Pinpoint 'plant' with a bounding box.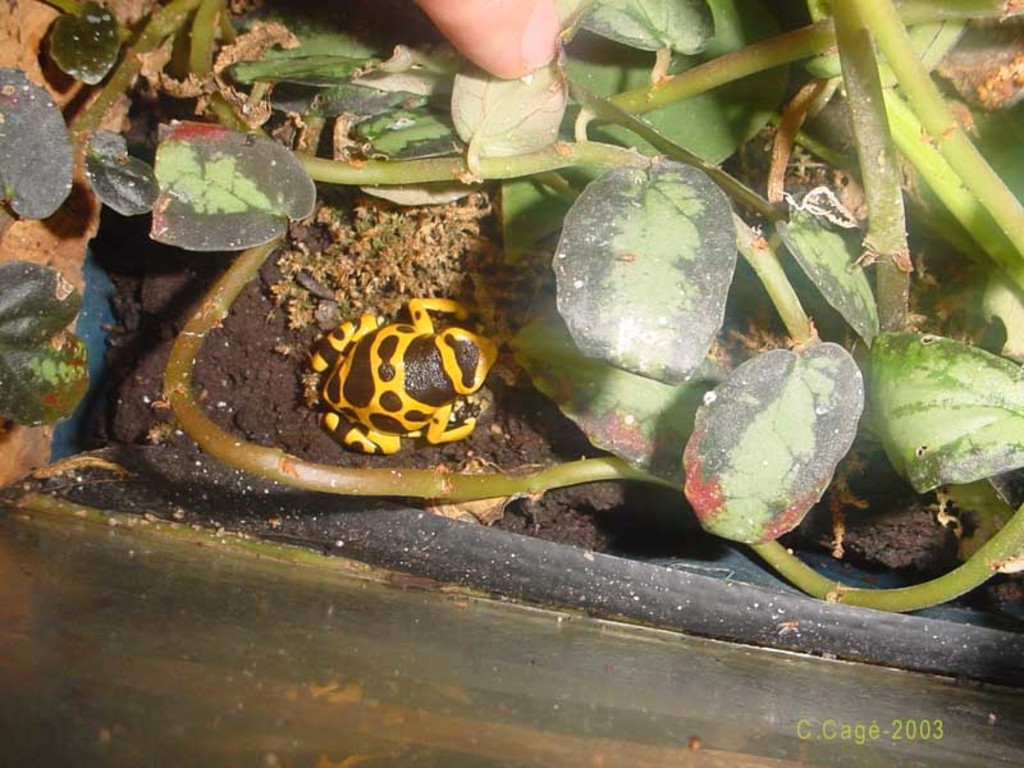
(left=61, top=49, right=1023, bottom=570).
